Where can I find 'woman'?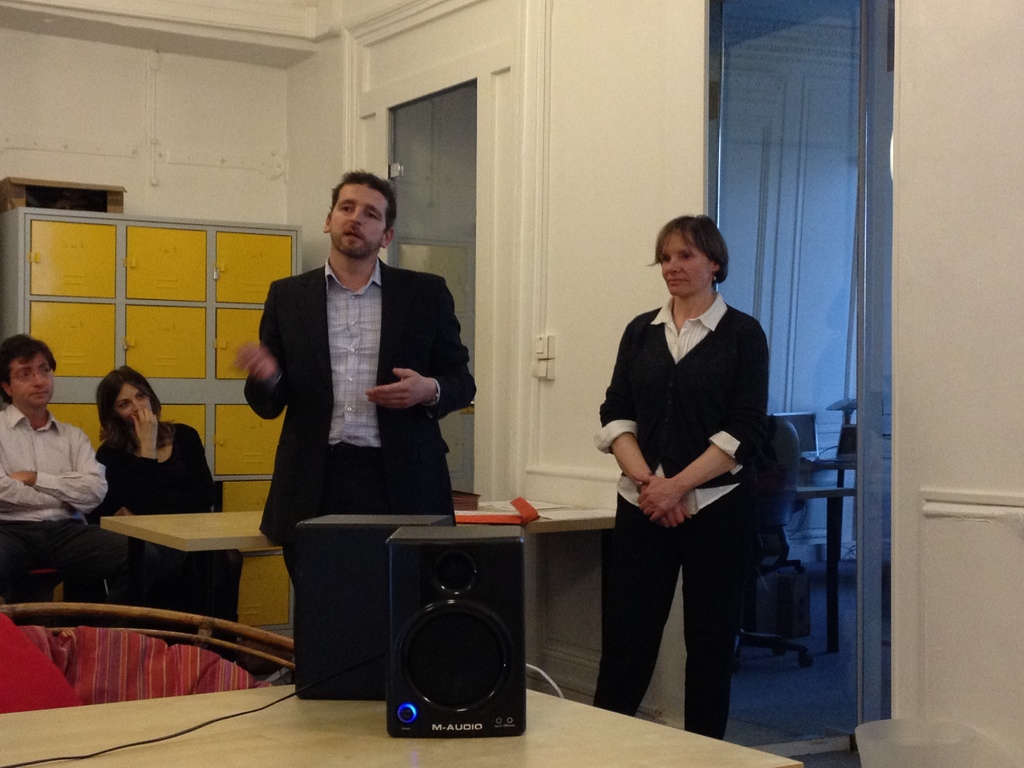
You can find it at 93:362:243:625.
